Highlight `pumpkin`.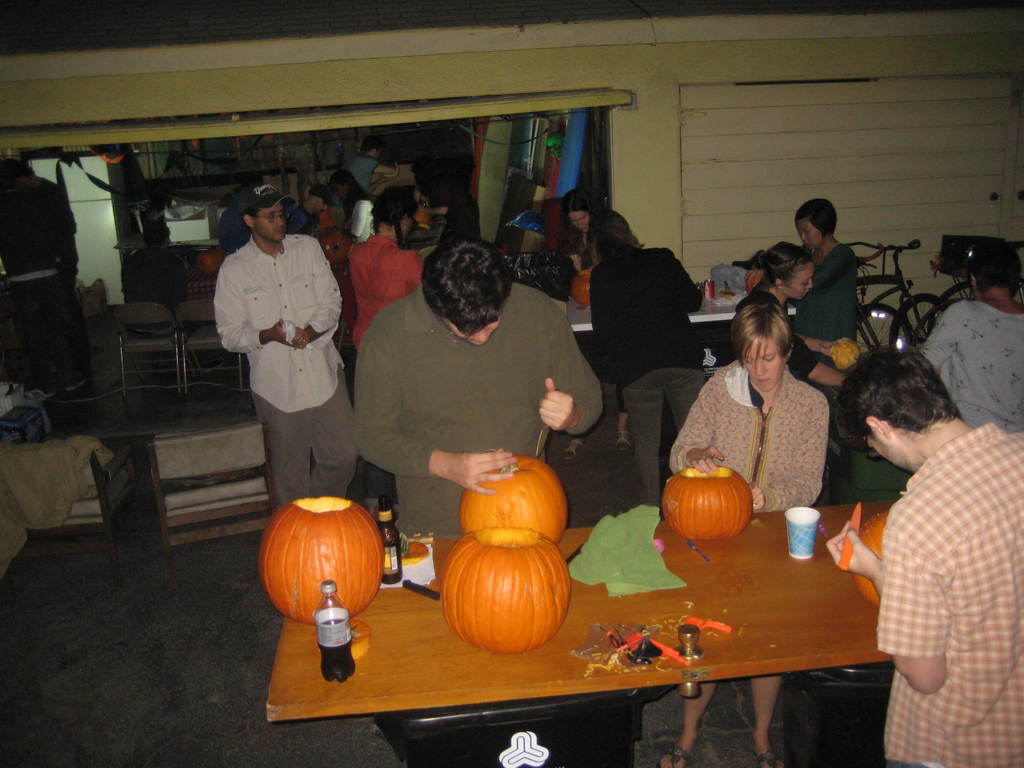
Highlighted region: (442,524,568,655).
